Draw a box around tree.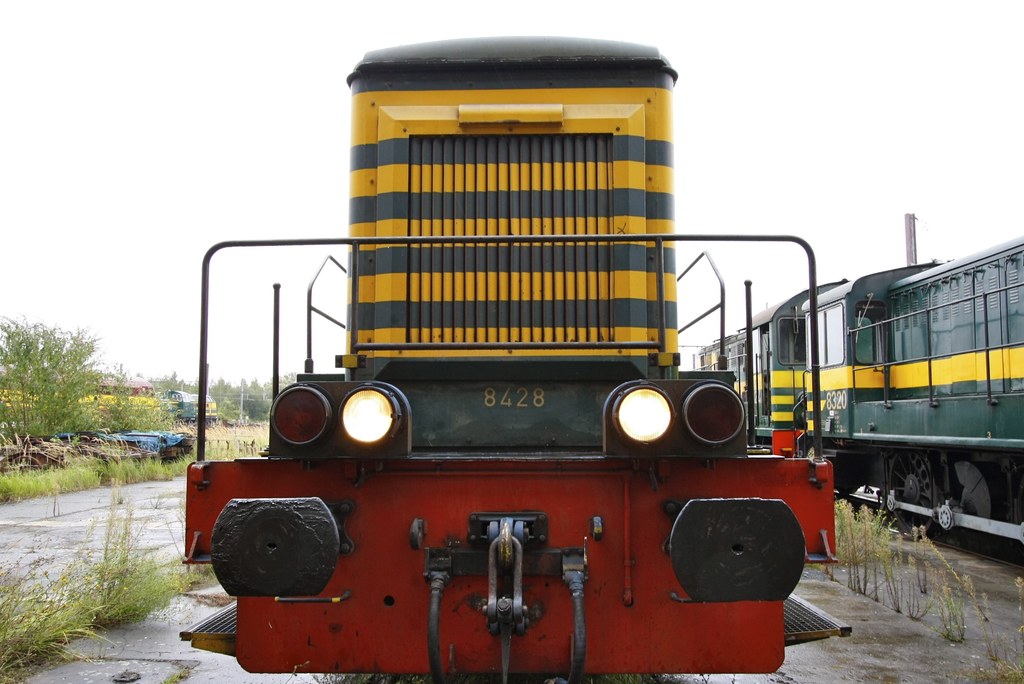
region(215, 377, 235, 423).
